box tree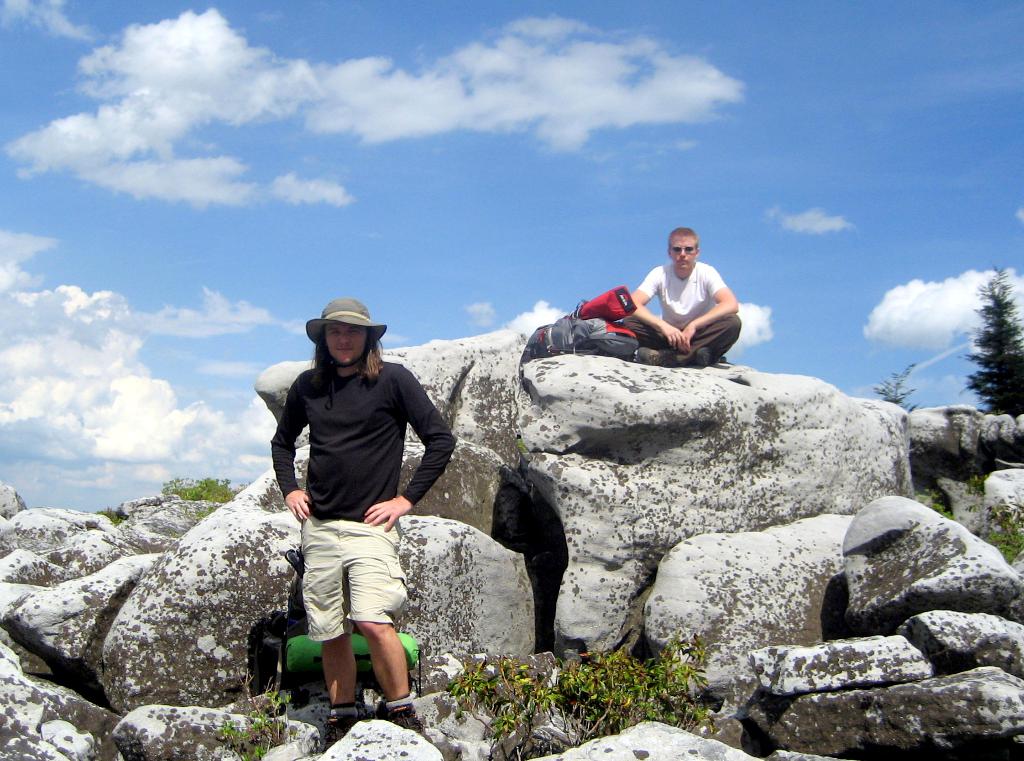
bbox=(163, 478, 234, 501)
